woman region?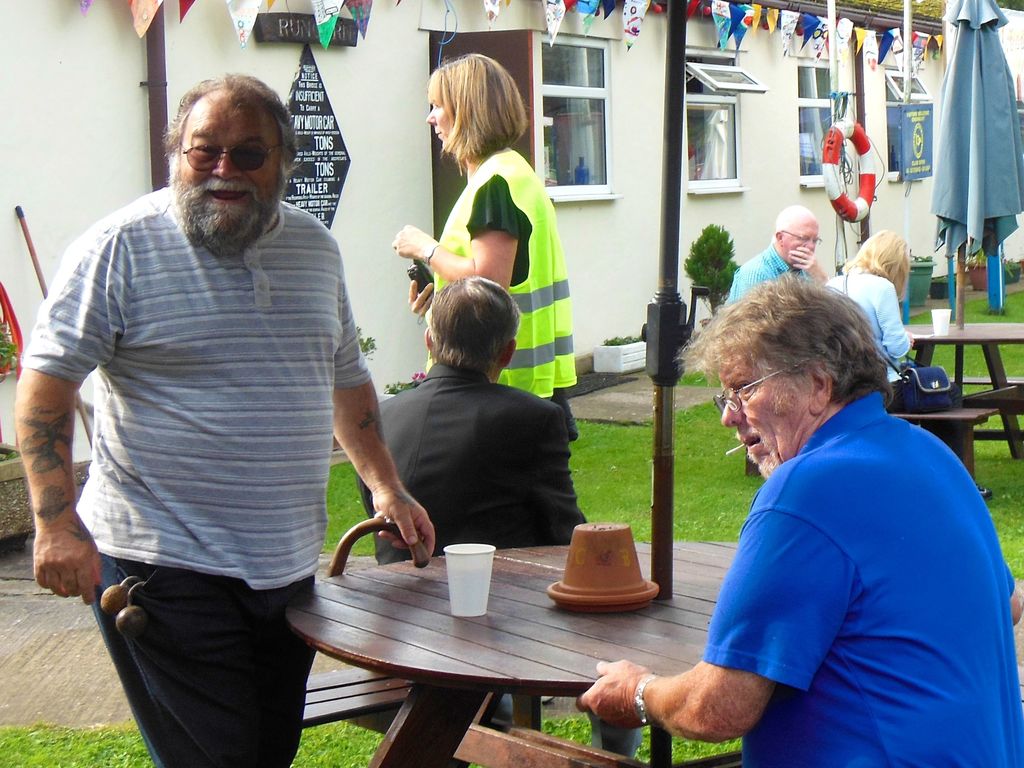
(left=825, top=218, right=996, bottom=509)
